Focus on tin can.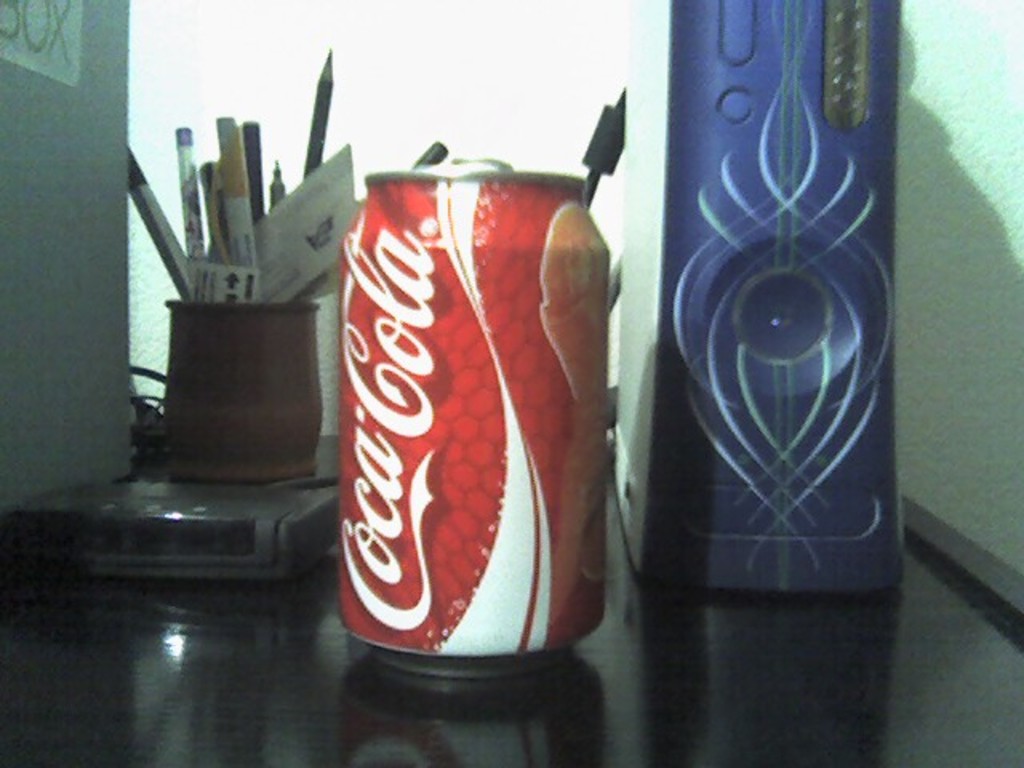
Focused at left=342, top=157, right=606, bottom=674.
